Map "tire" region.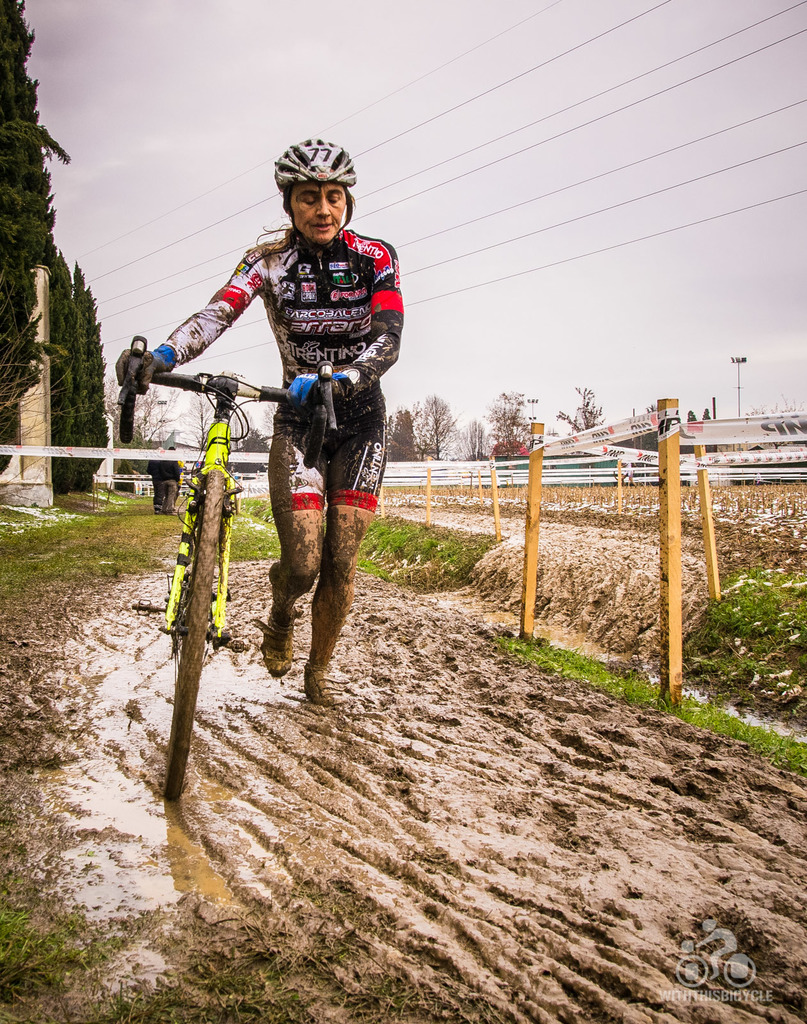
Mapped to region(163, 462, 225, 805).
